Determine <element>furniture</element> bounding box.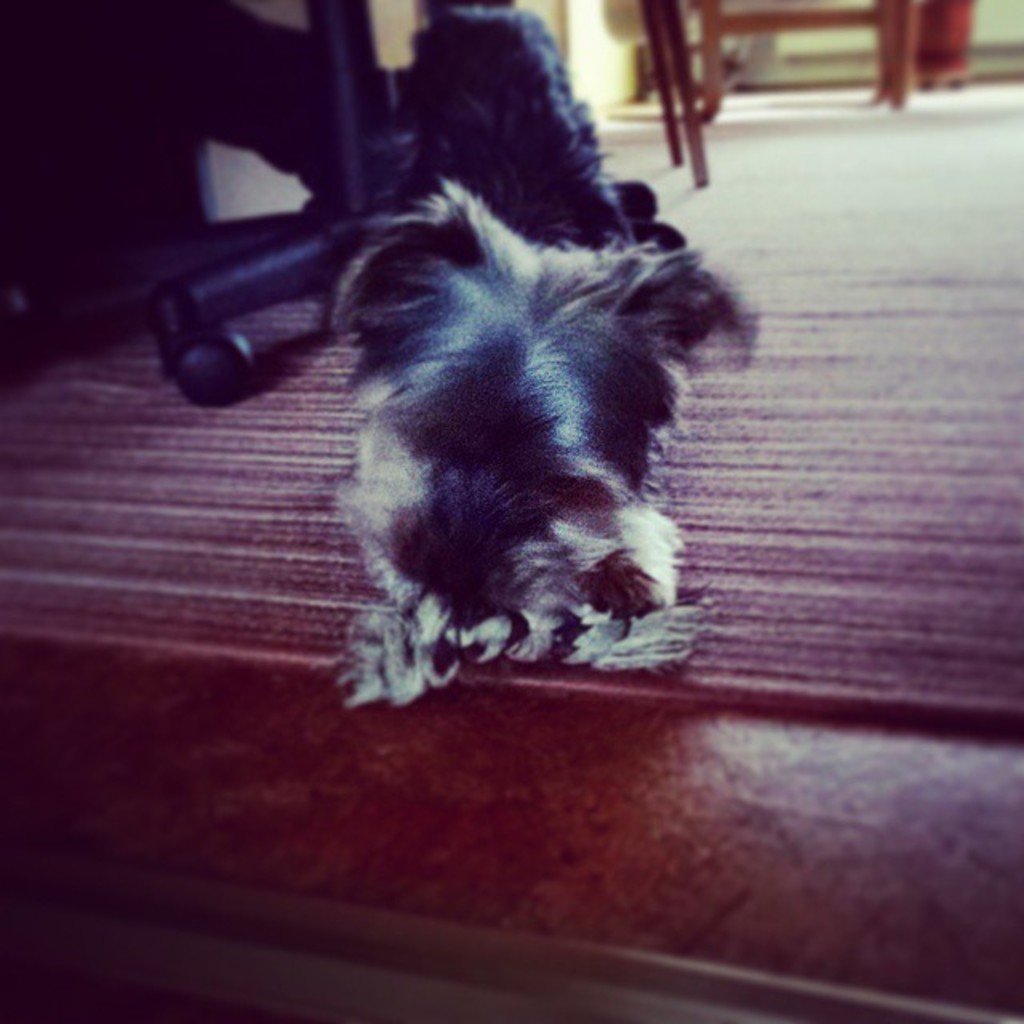
Determined: rect(146, 0, 690, 411).
